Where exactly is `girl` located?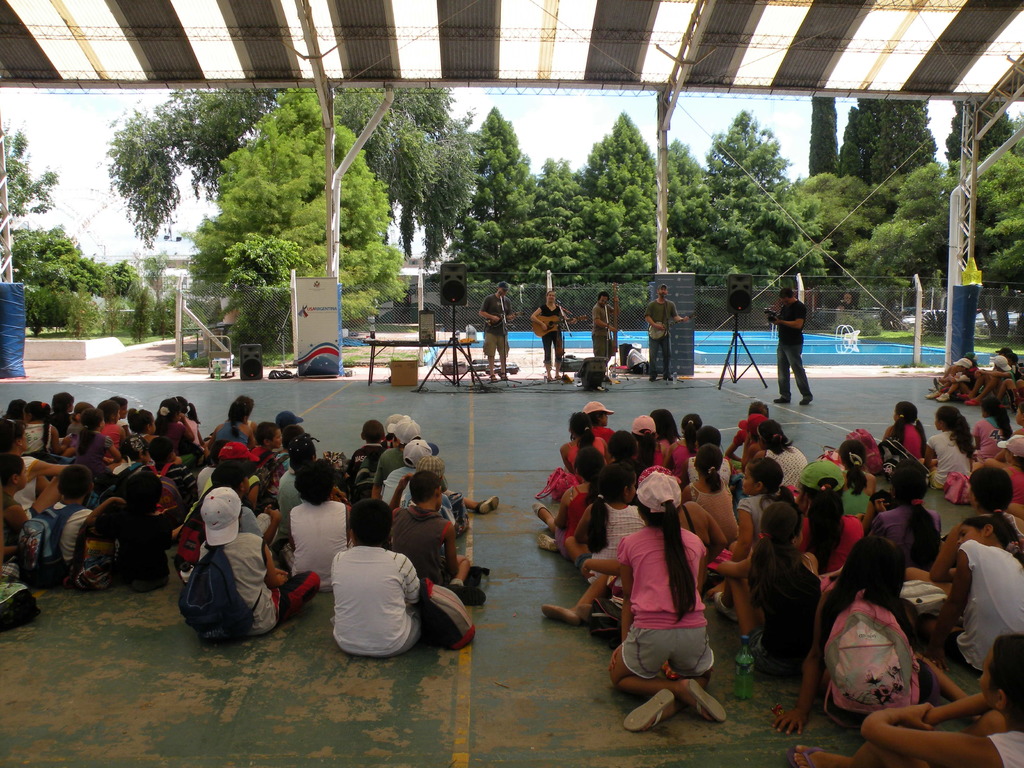
Its bounding box is {"left": 924, "top": 406, "right": 971, "bottom": 488}.
